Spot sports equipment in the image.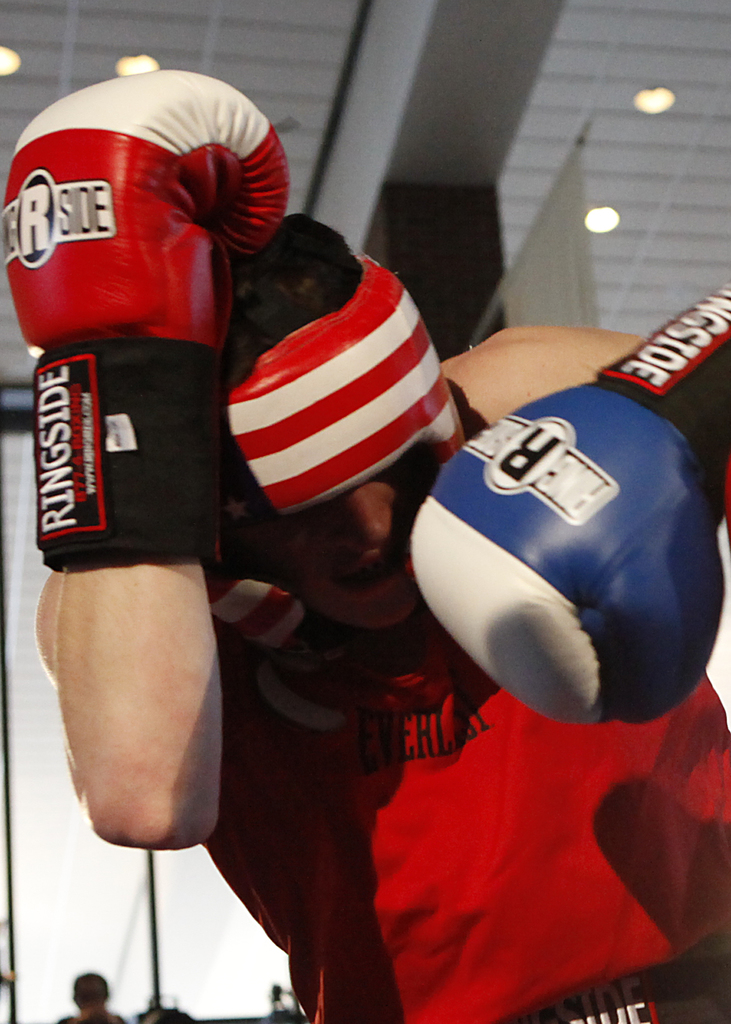
sports equipment found at bbox=[410, 280, 730, 721].
